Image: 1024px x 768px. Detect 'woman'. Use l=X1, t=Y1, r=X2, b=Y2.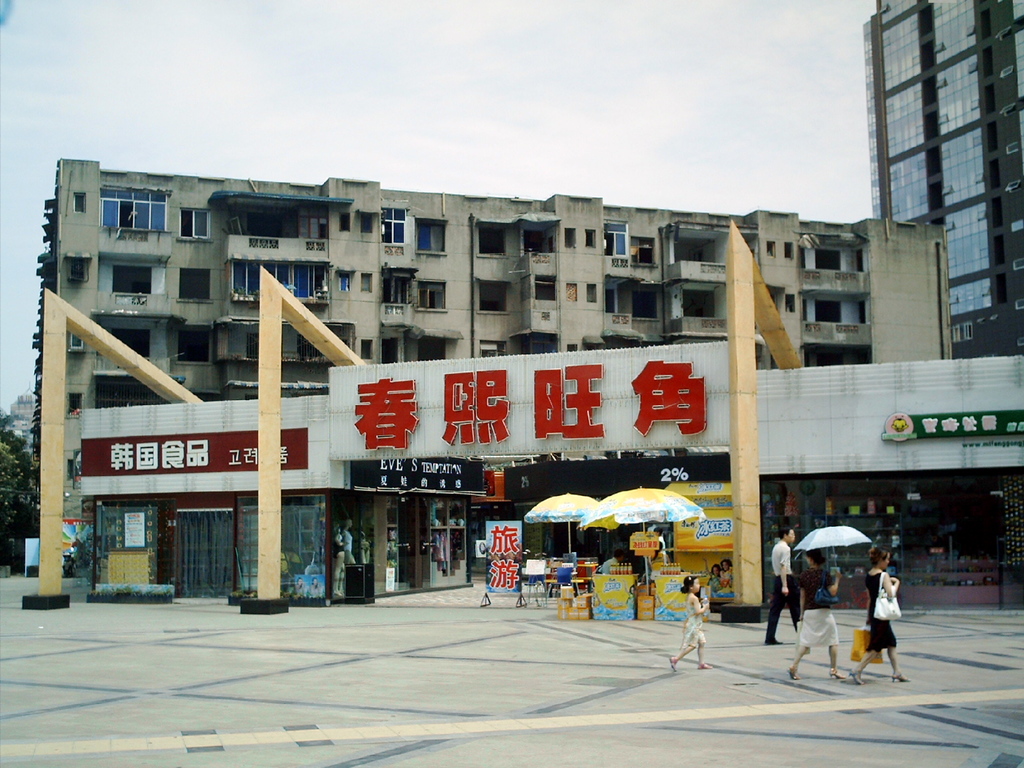
l=785, t=548, r=844, b=681.
